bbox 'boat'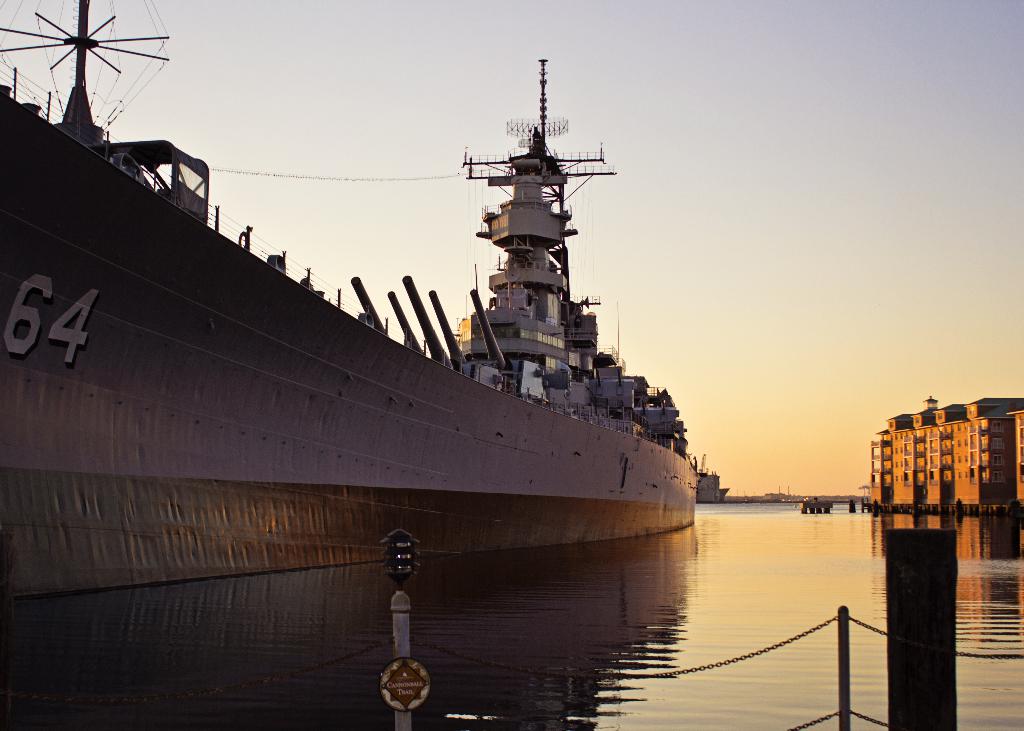
l=38, t=39, r=848, b=620
